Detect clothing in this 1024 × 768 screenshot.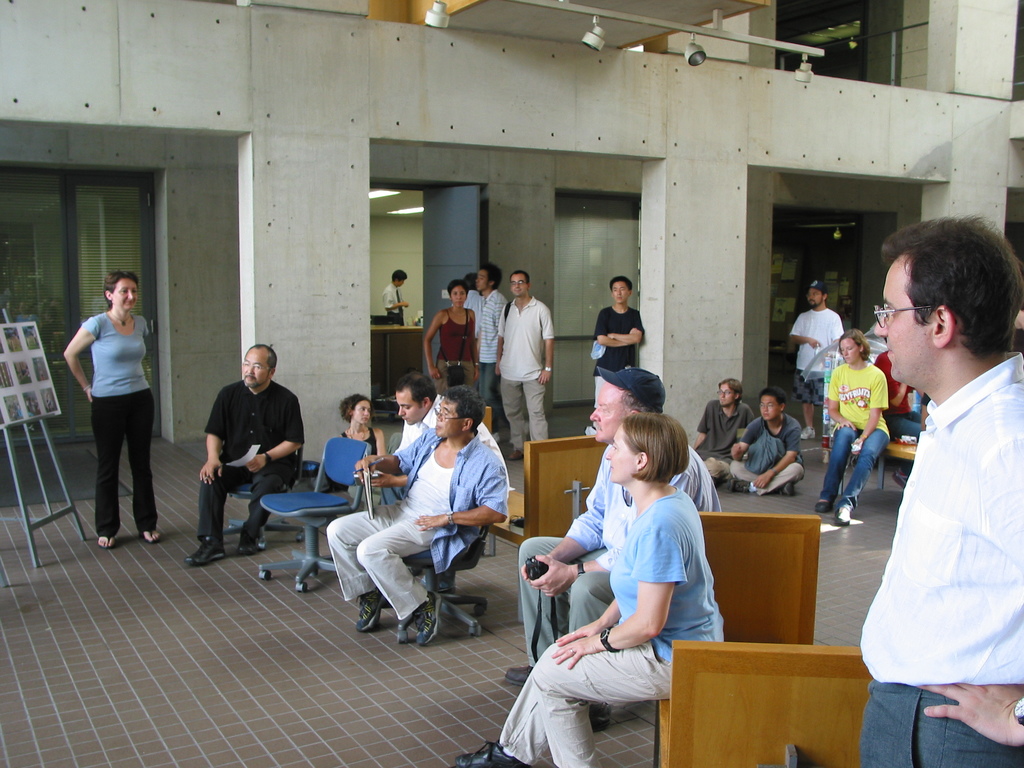
Detection: <region>317, 437, 497, 620</region>.
